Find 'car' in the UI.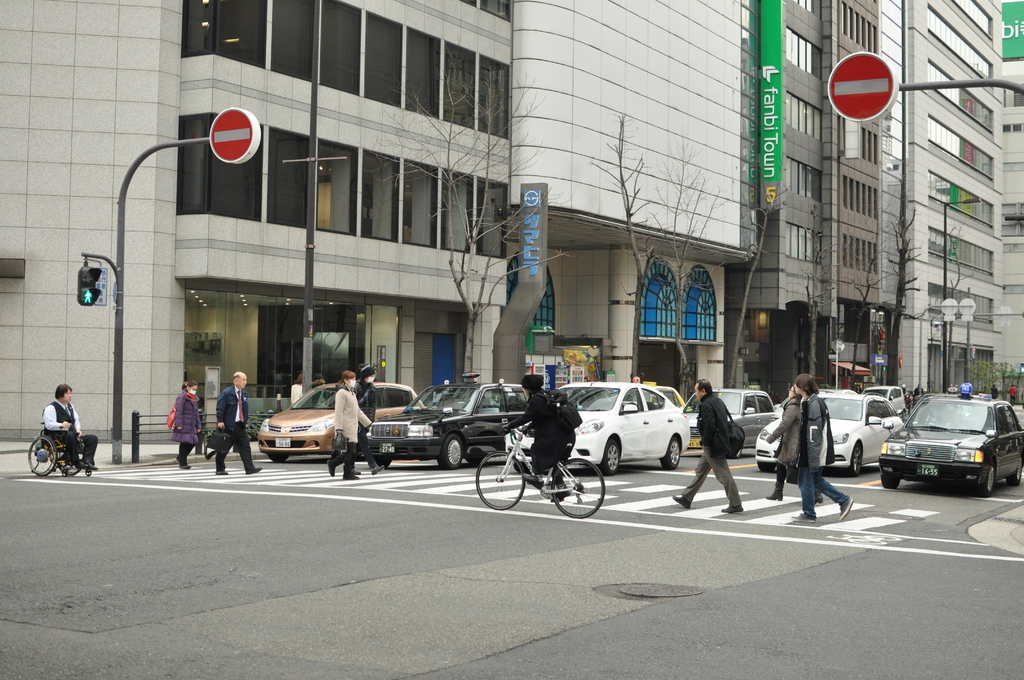
UI element at [777,390,858,416].
